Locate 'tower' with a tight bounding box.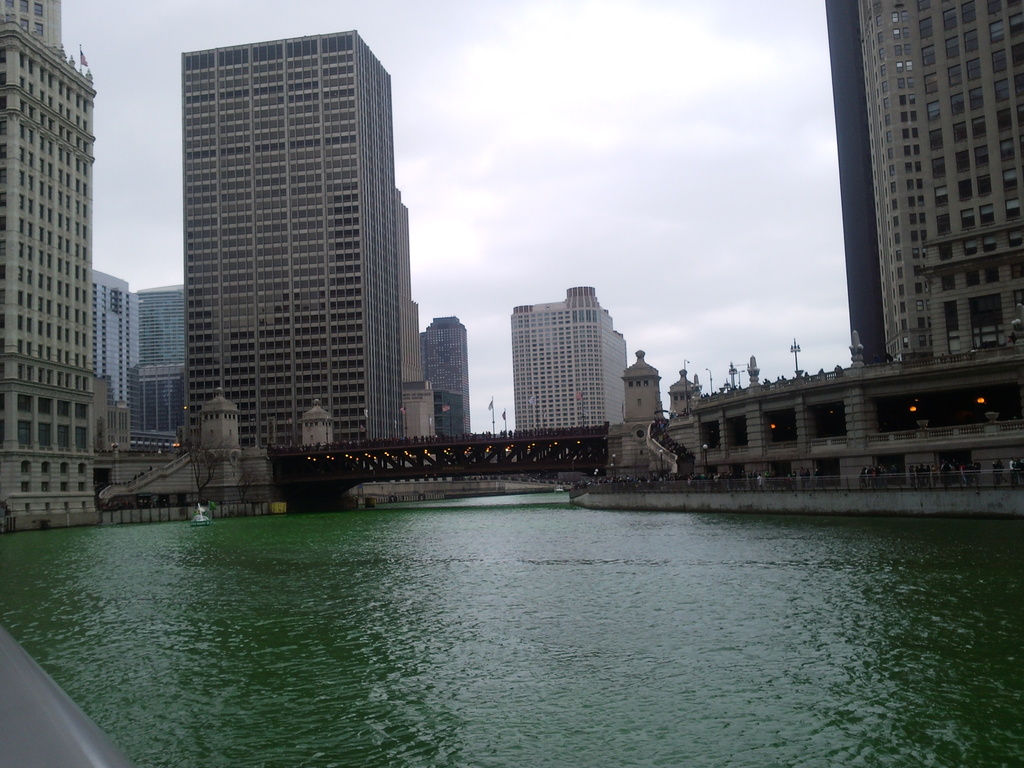
rect(819, 5, 1020, 385).
